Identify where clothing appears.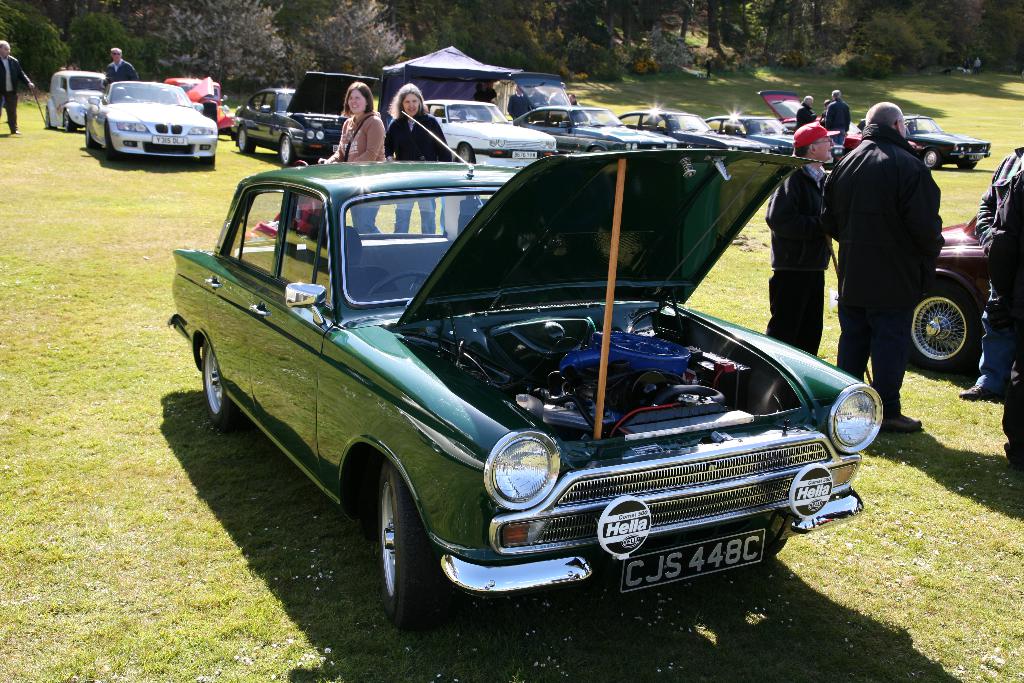
Appears at 828:116:954:390.
